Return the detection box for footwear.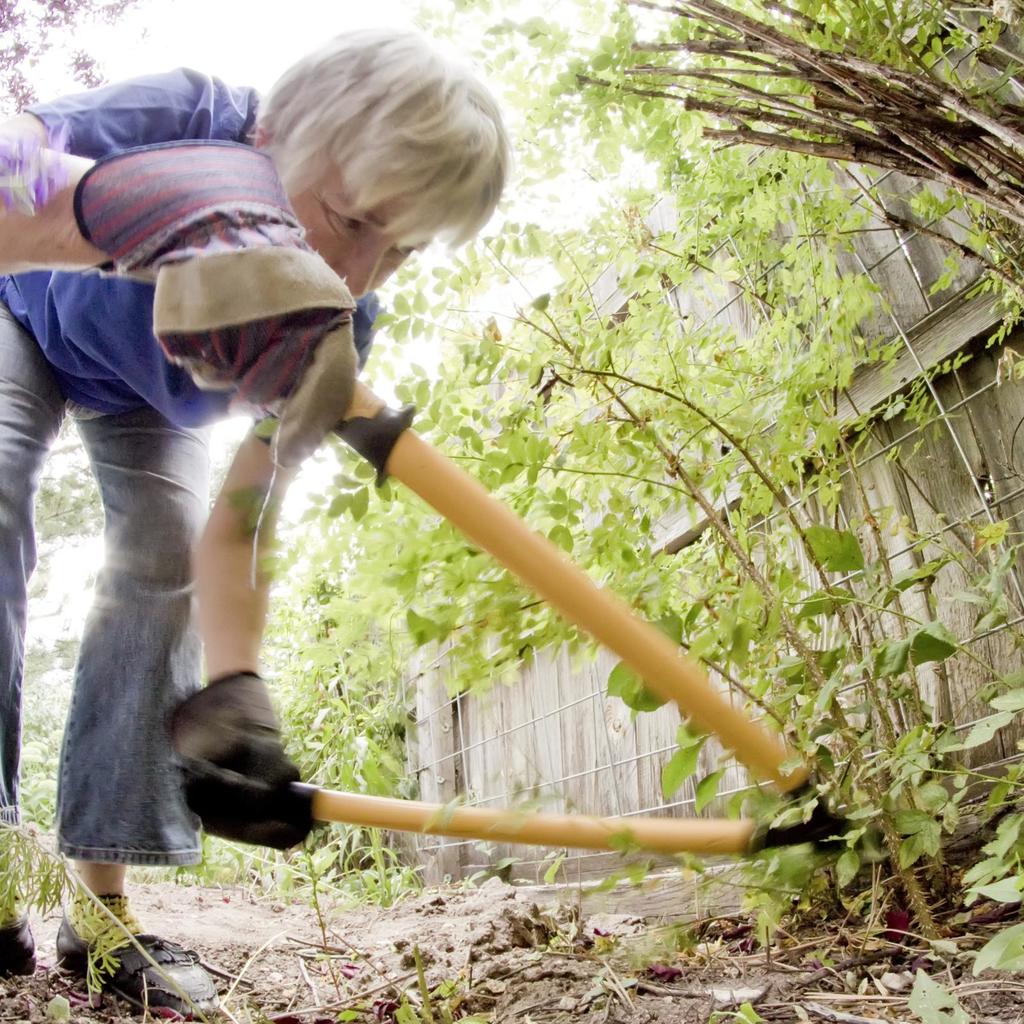
bbox(0, 882, 32, 979).
